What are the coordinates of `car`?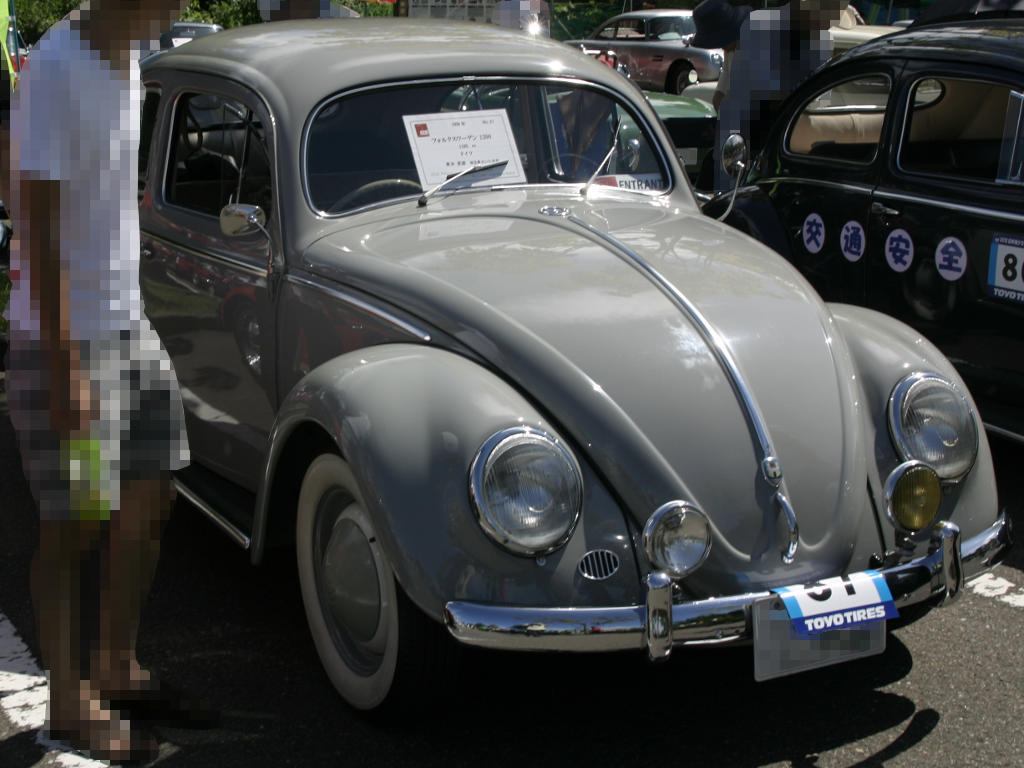
(136, 16, 1014, 722).
